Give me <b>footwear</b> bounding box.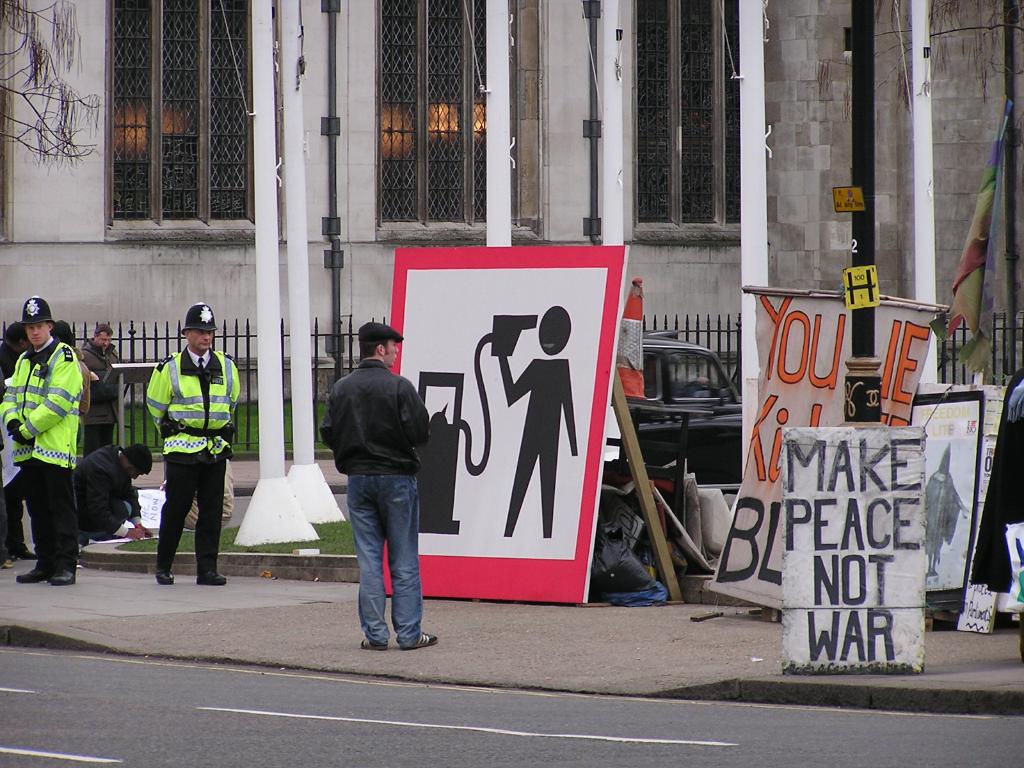
l=194, t=566, r=235, b=589.
